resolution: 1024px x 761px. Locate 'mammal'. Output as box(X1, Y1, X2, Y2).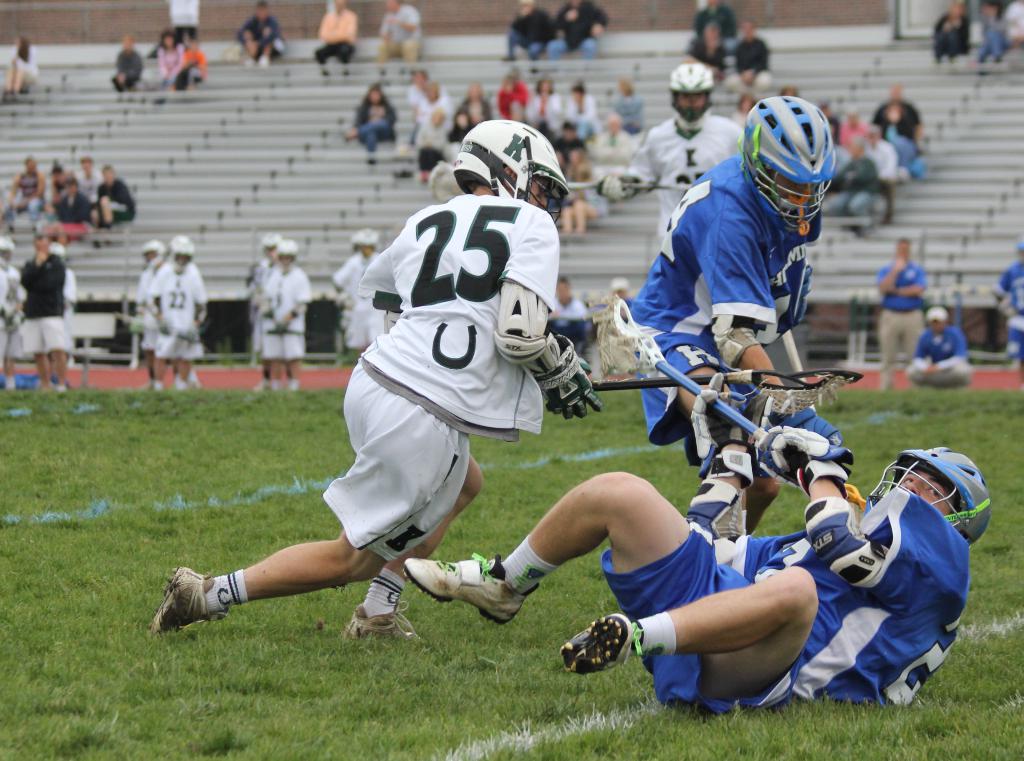
box(906, 304, 972, 387).
